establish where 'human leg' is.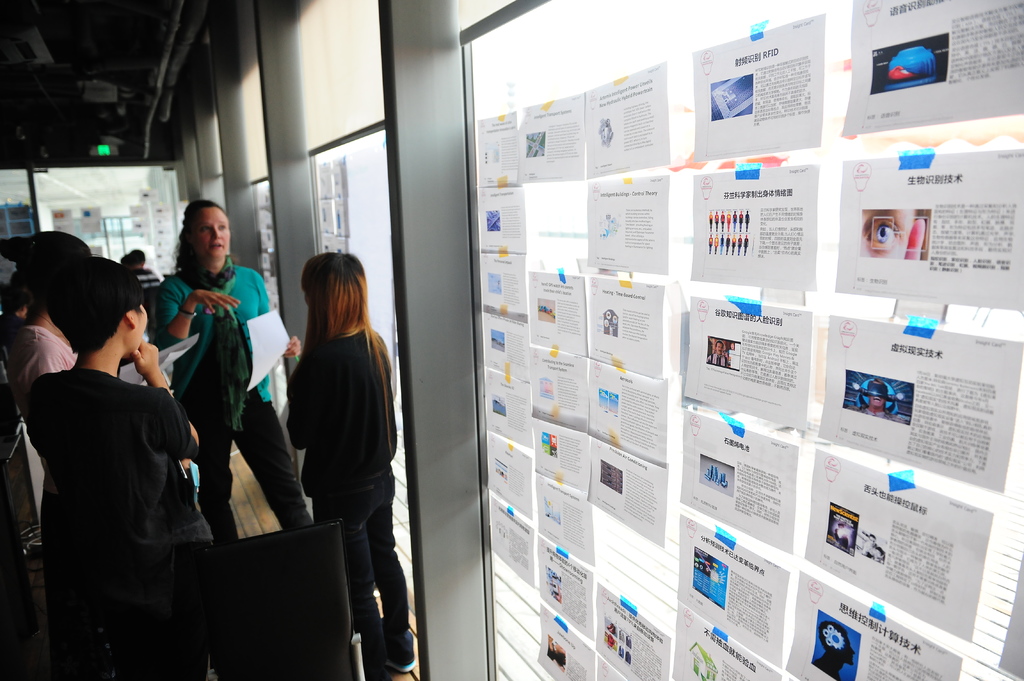
Established at left=310, top=442, right=393, bottom=672.
